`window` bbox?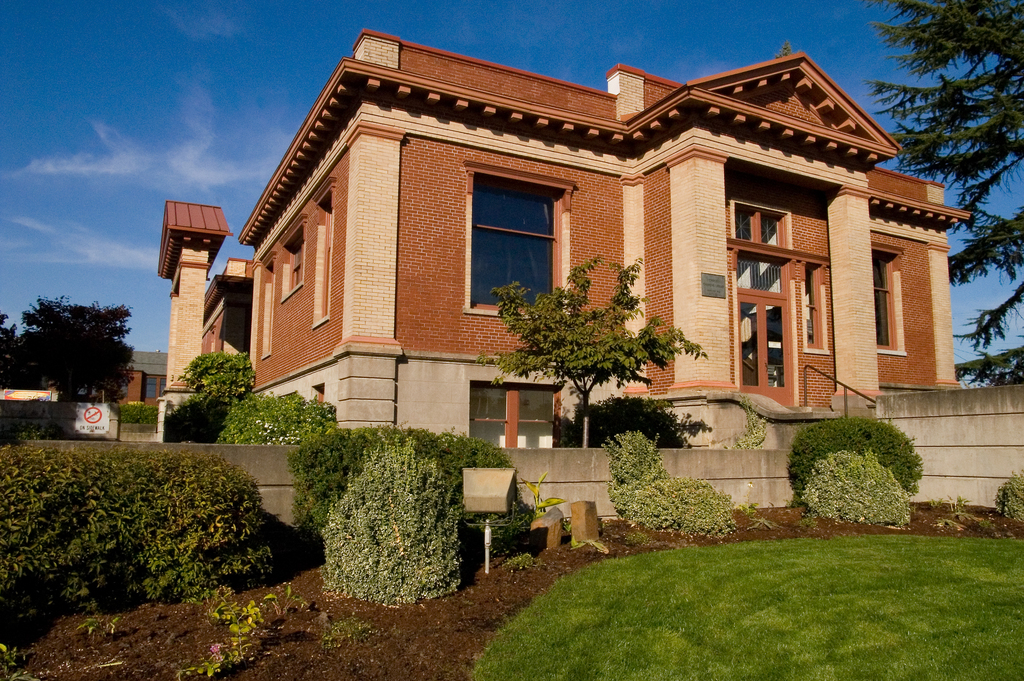
<bbox>733, 202, 781, 246</bbox>
